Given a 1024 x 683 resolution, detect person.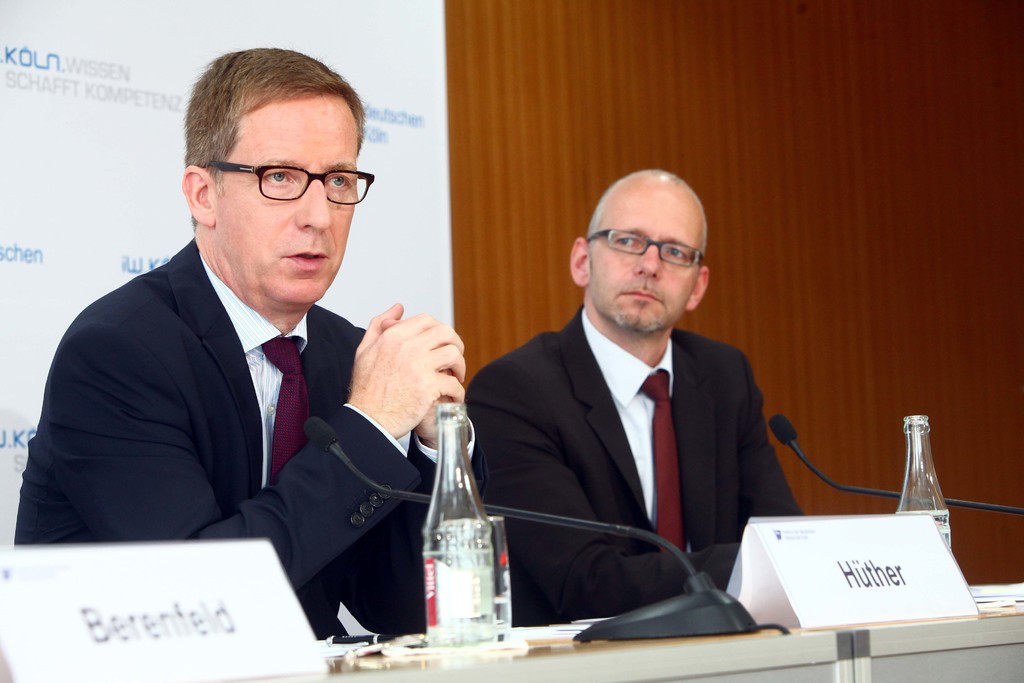
bbox=(470, 164, 813, 621).
